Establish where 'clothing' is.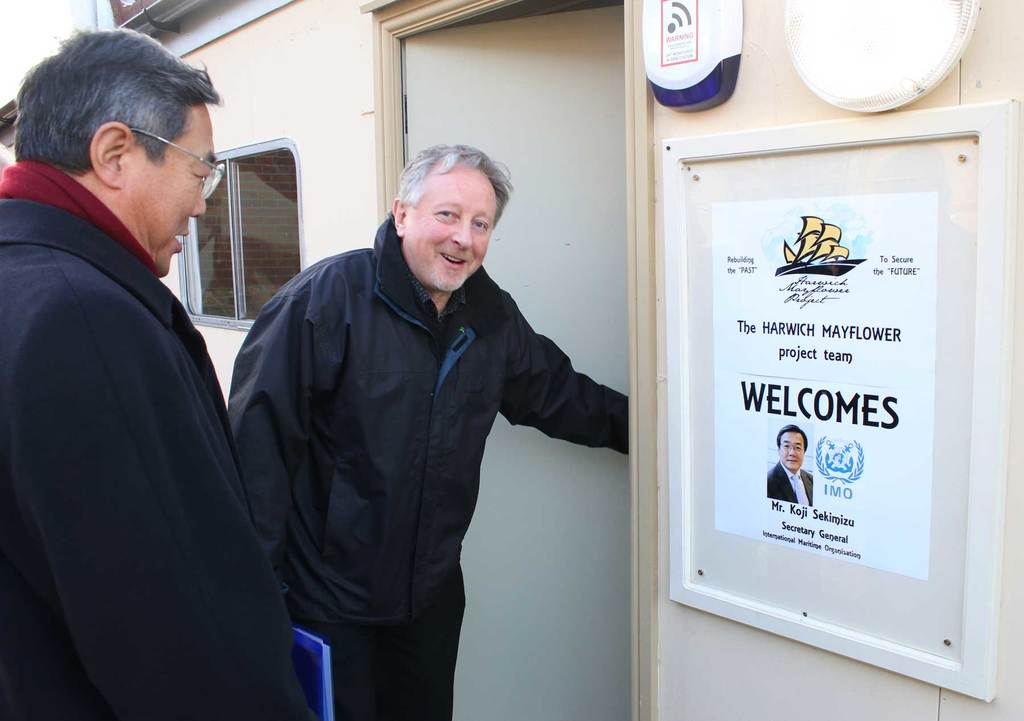
Established at (x1=0, y1=157, x2=318, y2=720).
